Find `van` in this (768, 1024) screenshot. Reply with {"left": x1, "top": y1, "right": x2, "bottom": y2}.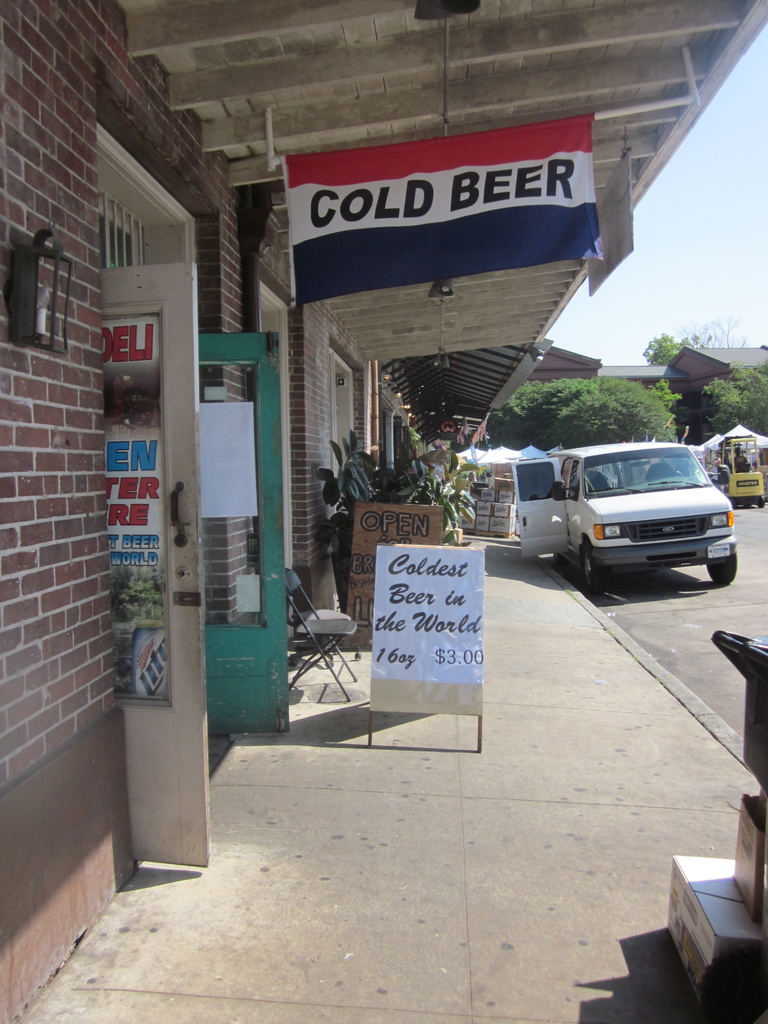
{"left": 511, "top": 444, "right": 739, "bottom": 591}.
